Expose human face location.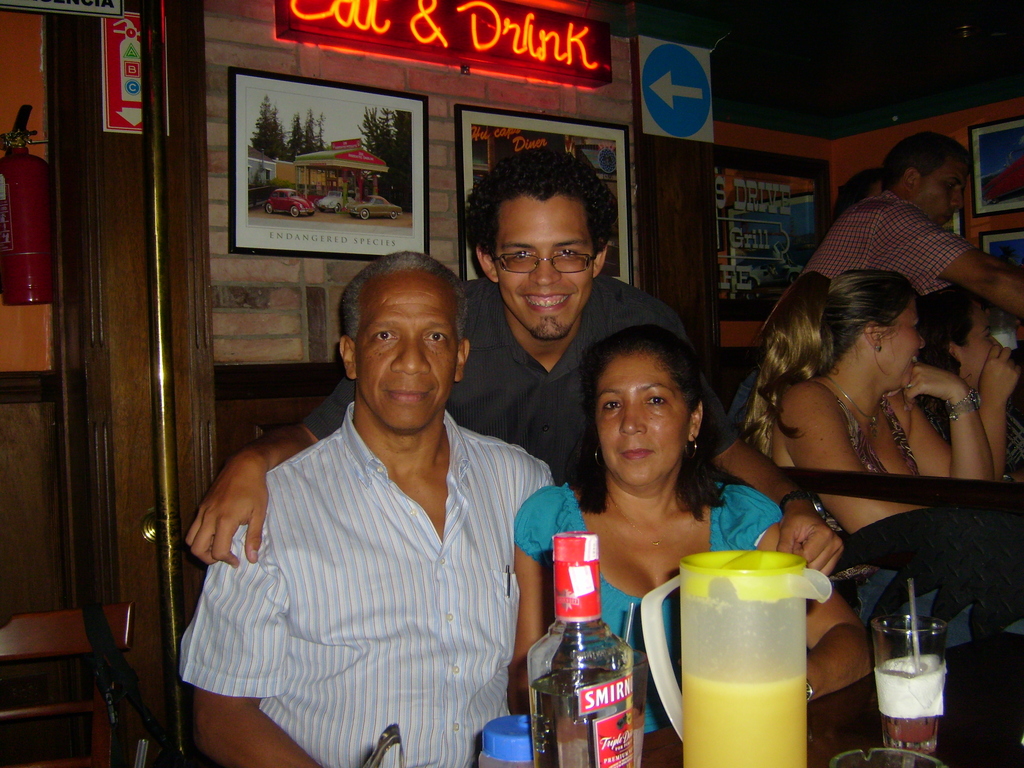
Exposed at bbox(494, 197, 596, 340).
